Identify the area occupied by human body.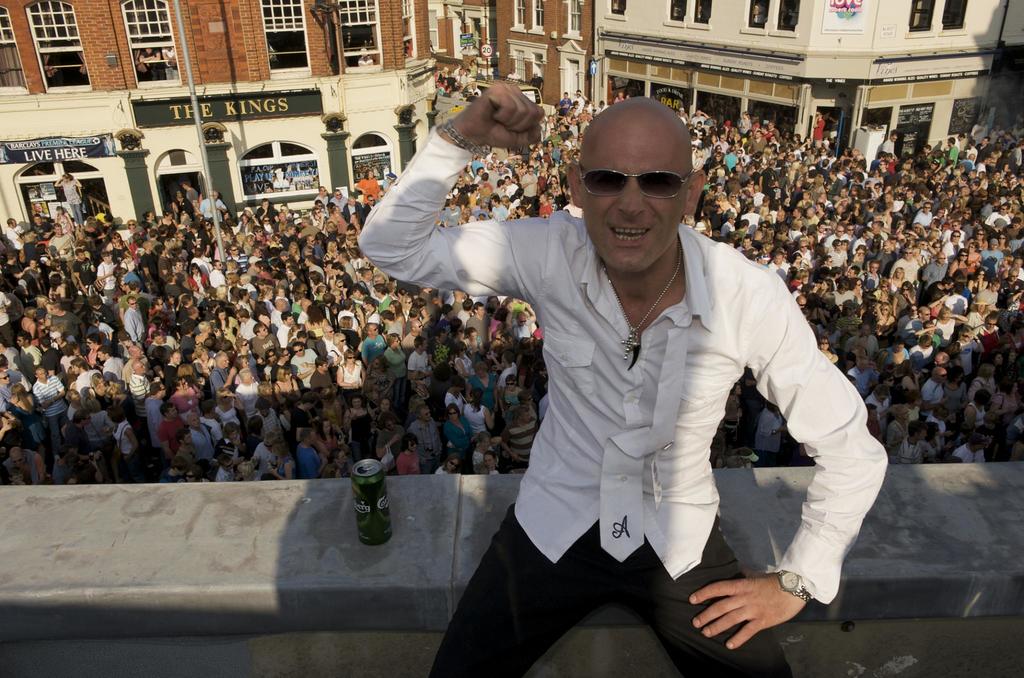
Area: <bbox>796, 295, 805, 302</bbox>.
